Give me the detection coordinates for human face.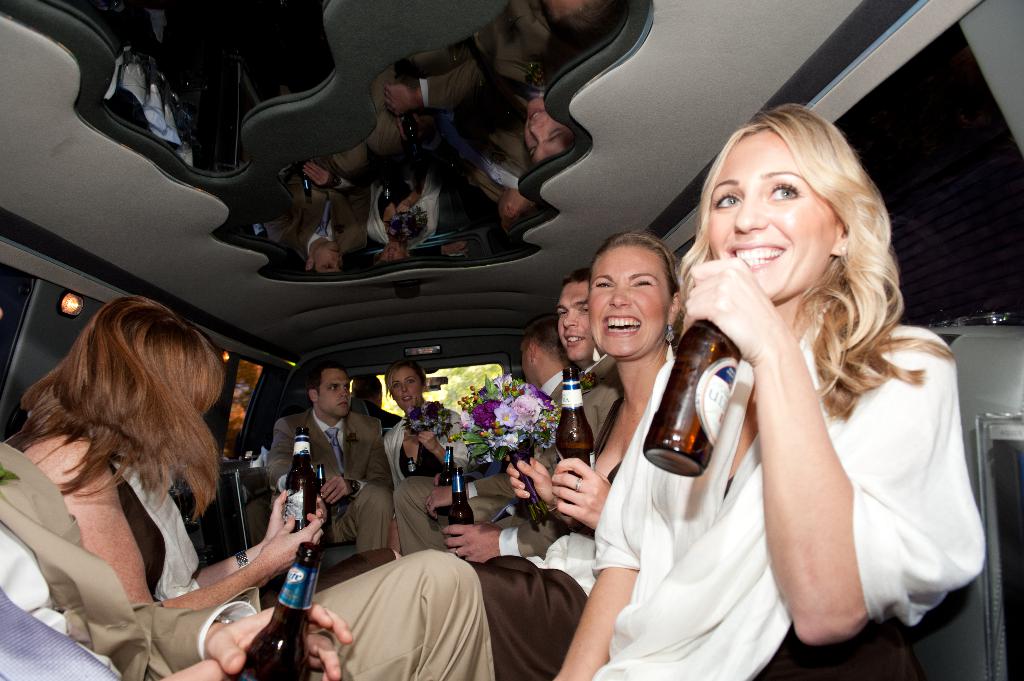
(516,342,532,385).
